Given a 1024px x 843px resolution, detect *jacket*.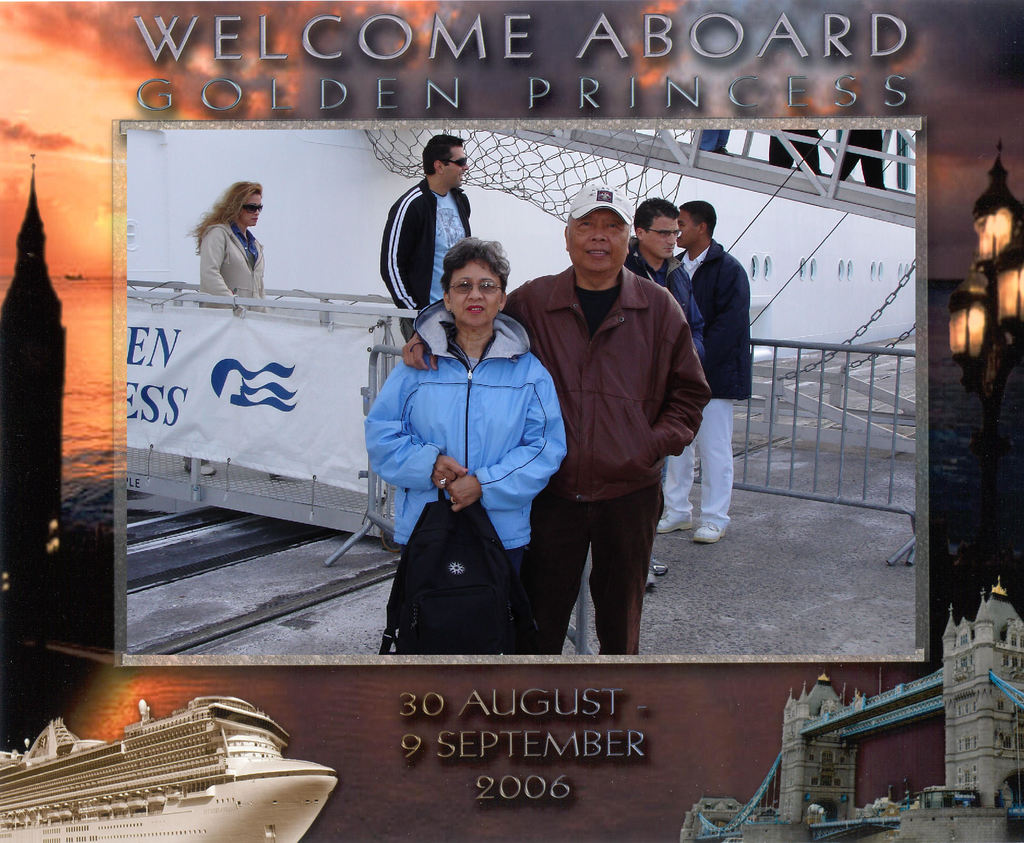
506 250 711 503.
